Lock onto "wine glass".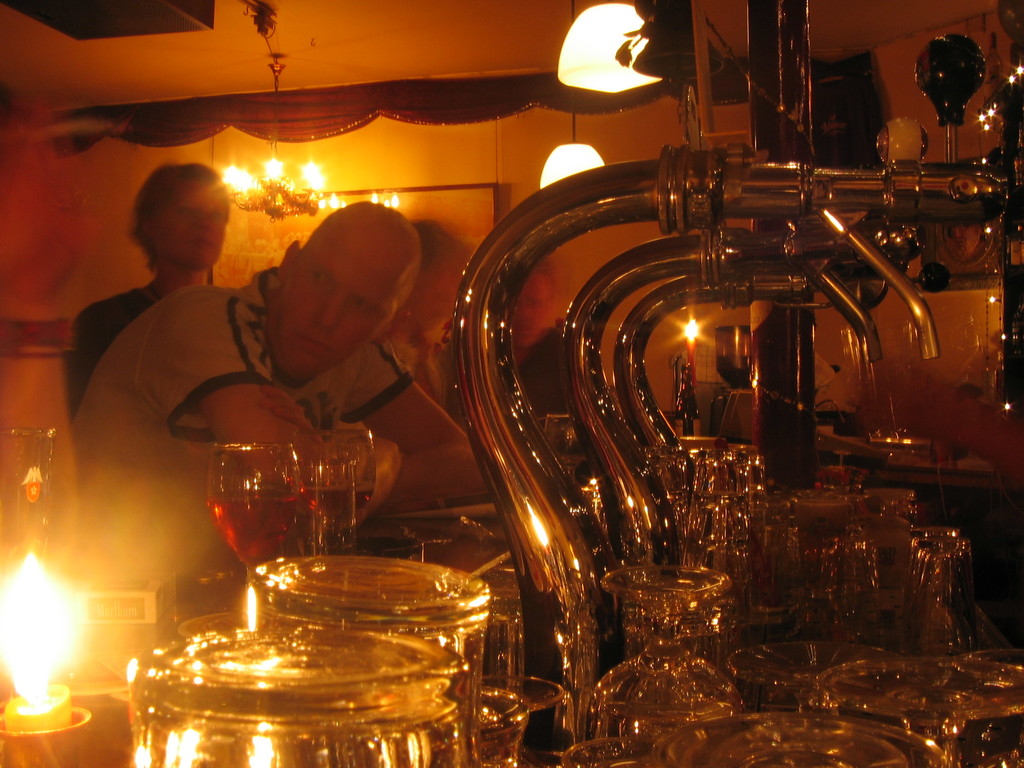
Locked: (203, 438, 307, 627).
